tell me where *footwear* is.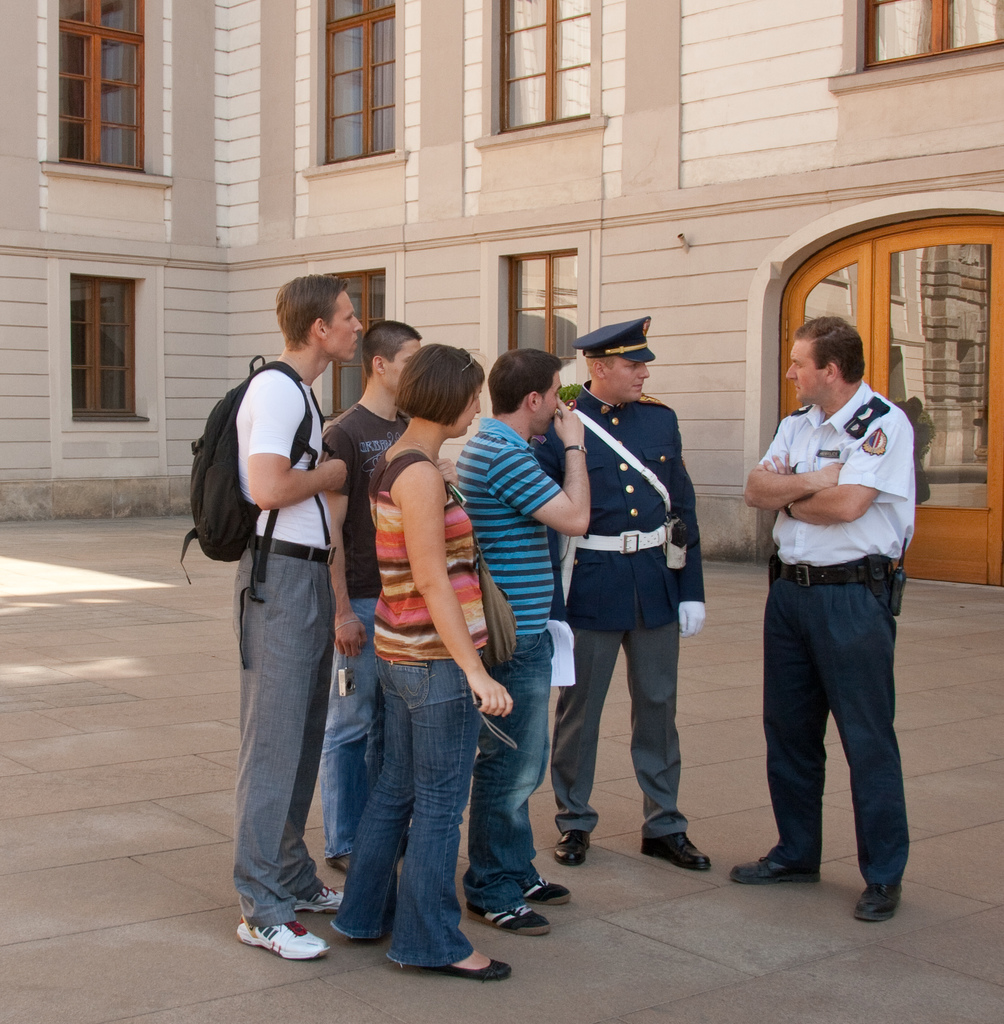
*footwear* is at detection(545, 822, 600, 870).
